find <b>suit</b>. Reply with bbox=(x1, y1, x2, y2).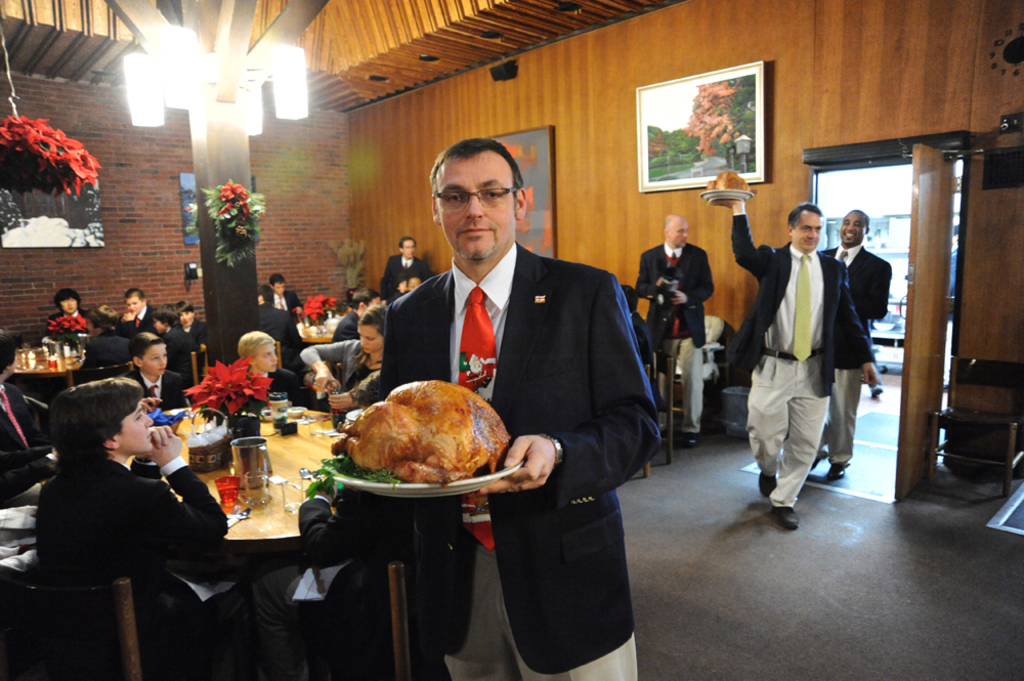
bbox=(266, 290, 304, 313).
